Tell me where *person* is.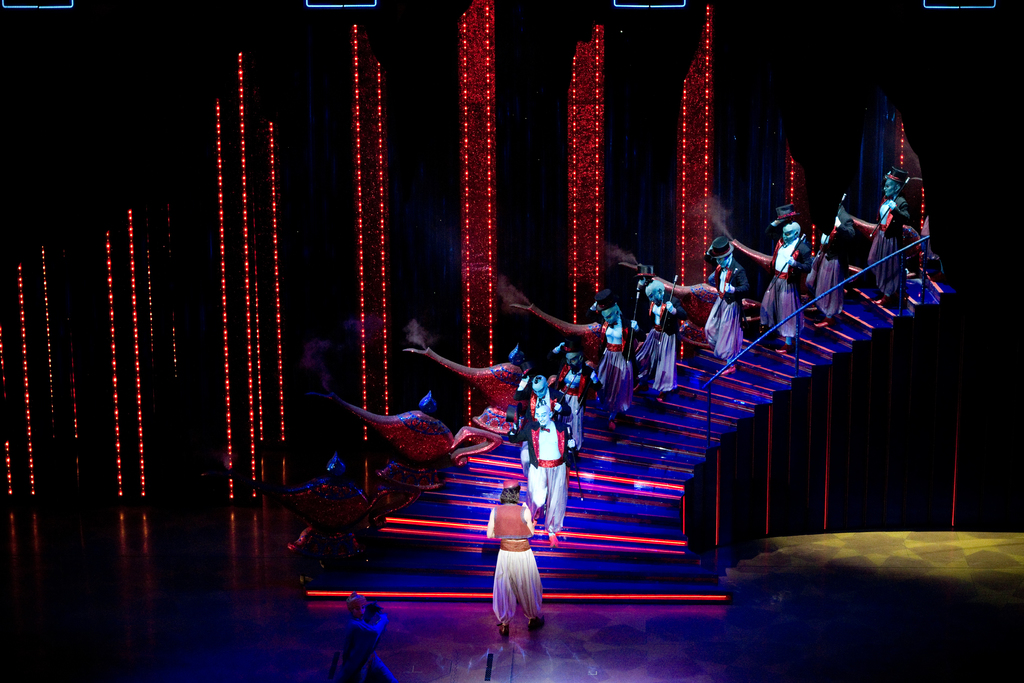
*person* is at bbox(569, 310, 630, 413).
